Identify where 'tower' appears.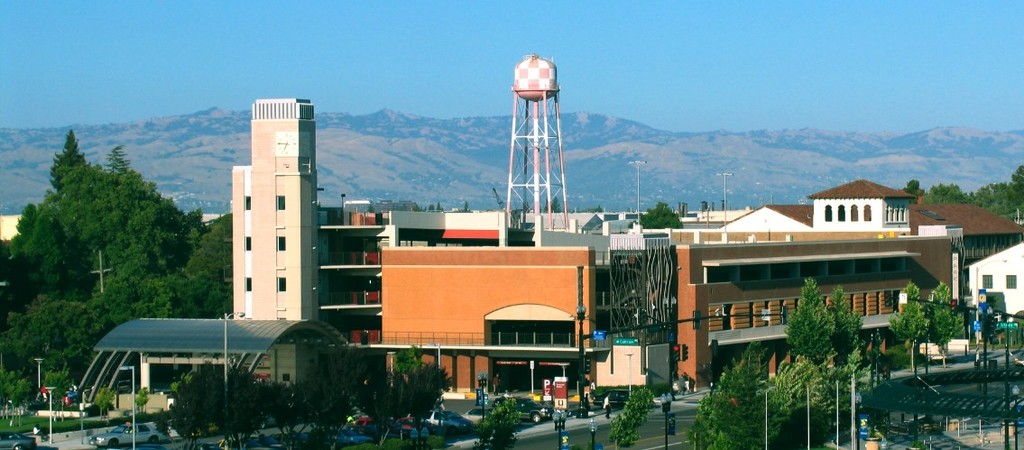
Appears at {"left": 224, "top": 105, "right": 323, "bottom": 396}.
